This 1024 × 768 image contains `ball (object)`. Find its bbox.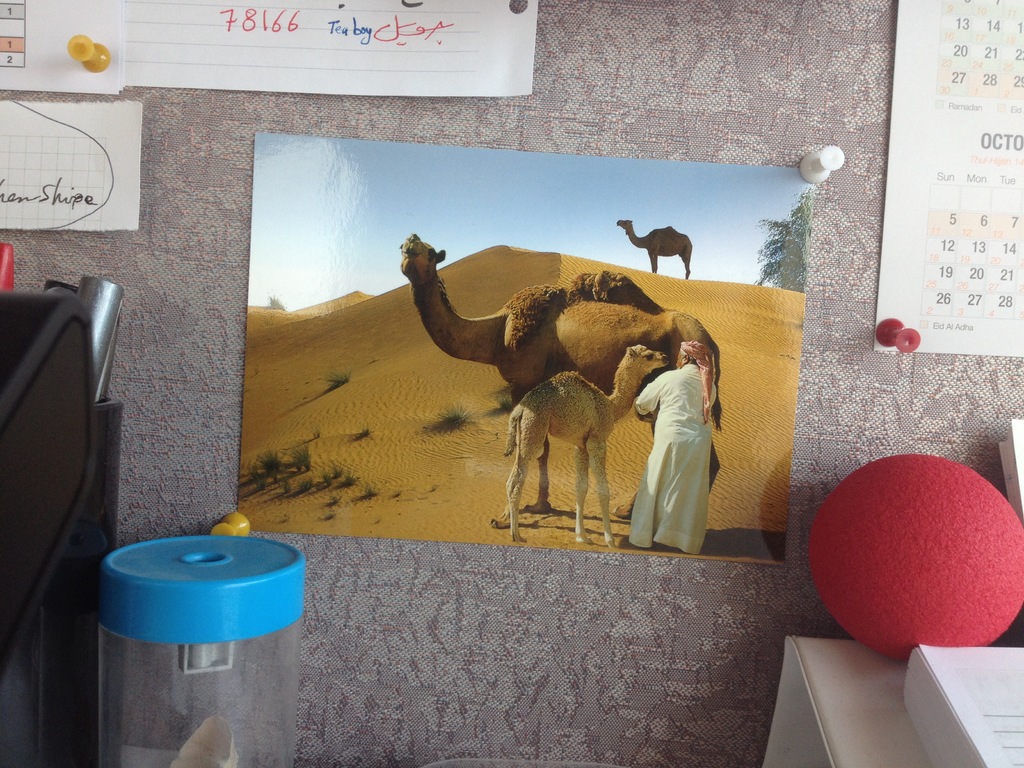
803:459:1021:662.
